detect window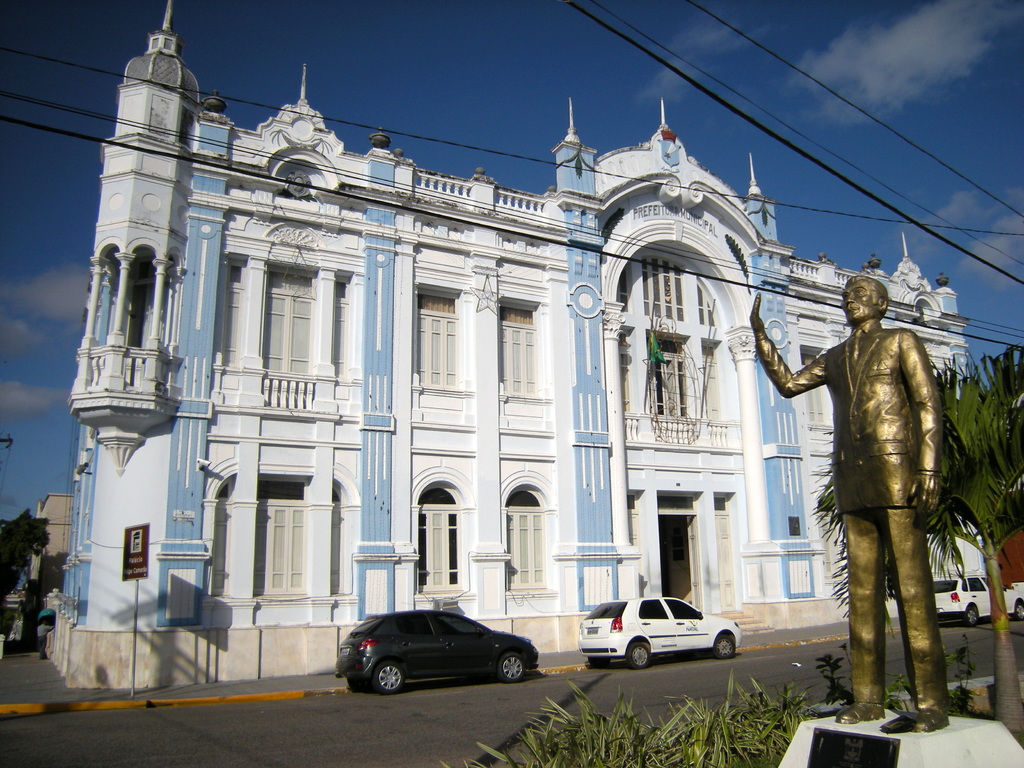
x1=413, y1=297, x2=455, y2=390
